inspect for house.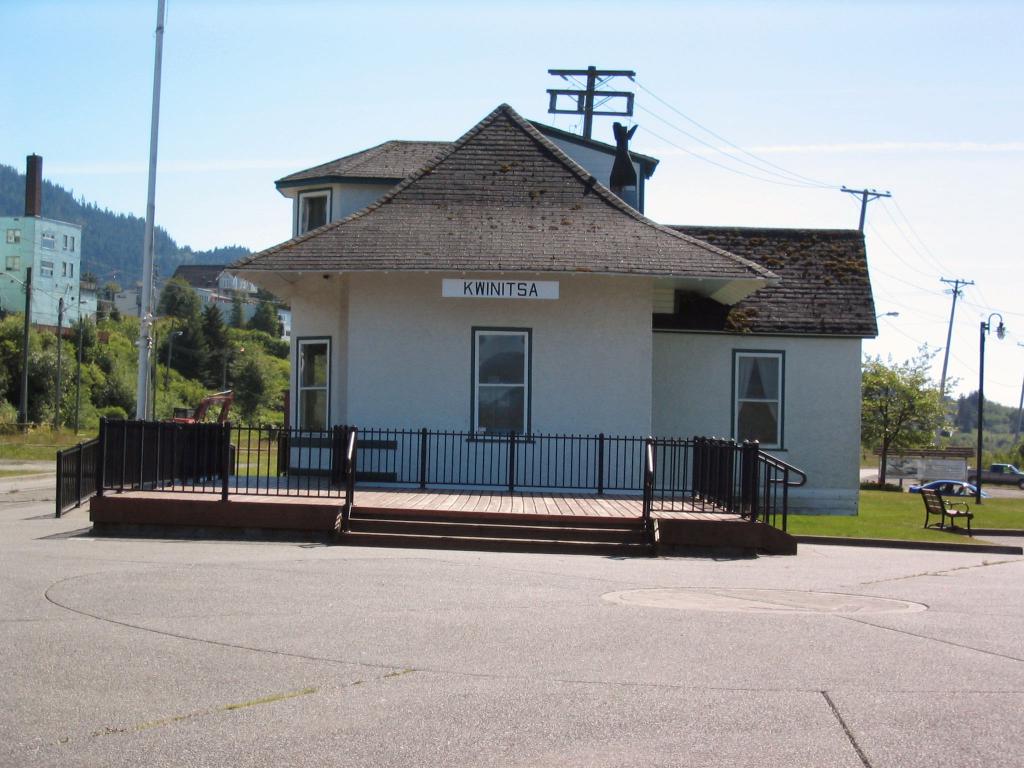
Inspection: pyautogui.locateOnScreen(223, 99, 884, 522).
